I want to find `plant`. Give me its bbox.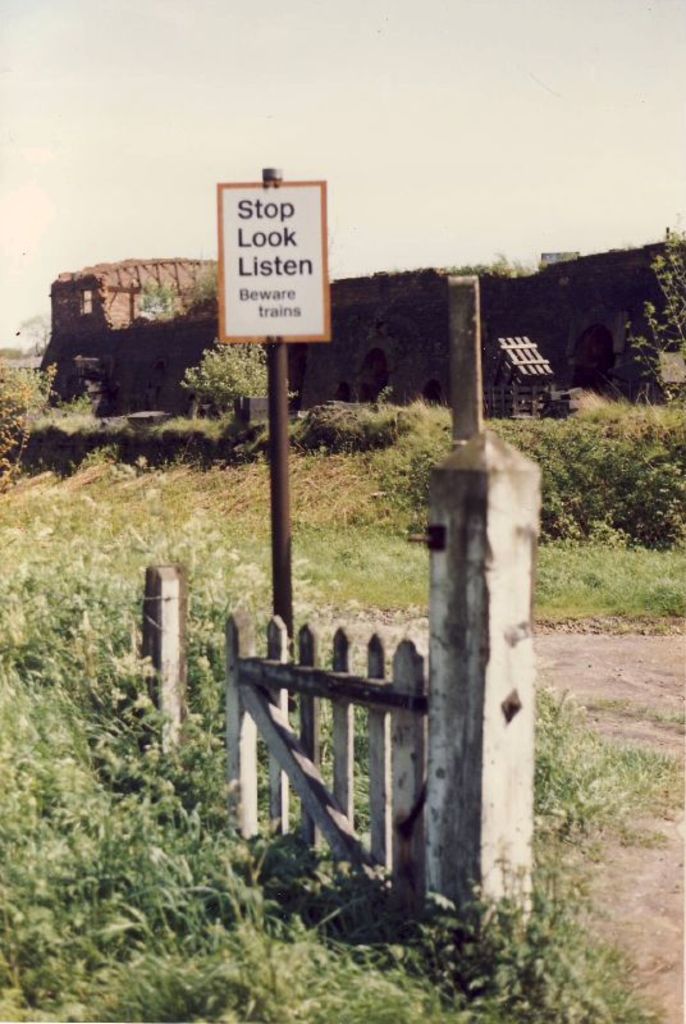
Rect(138, 251, 238, 325).
